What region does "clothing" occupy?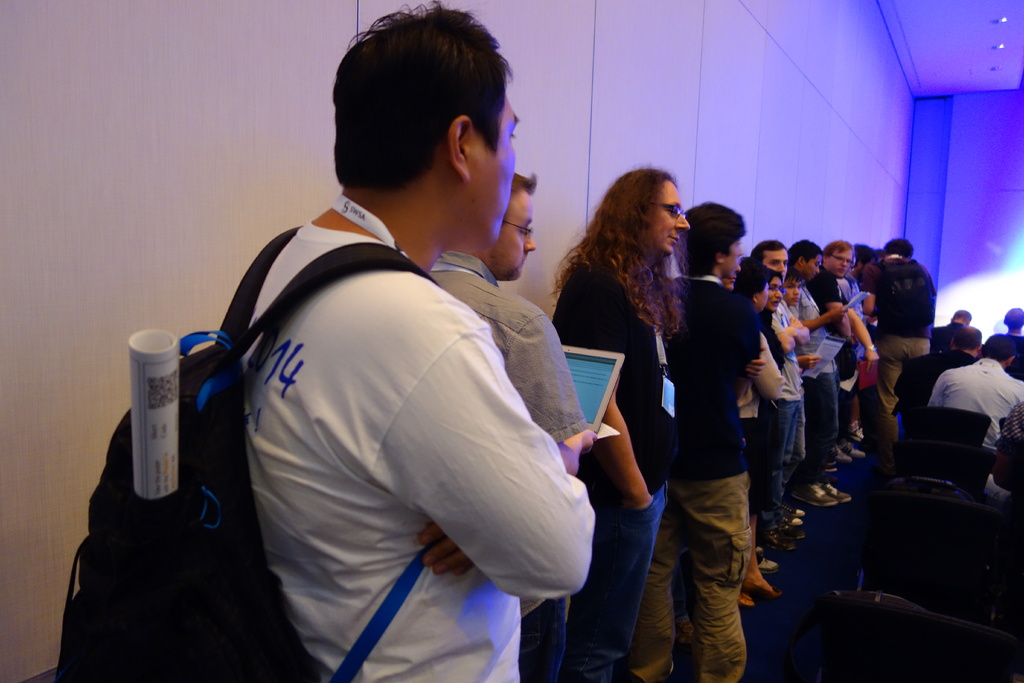
l=556, t=256, r=680, b=682.
